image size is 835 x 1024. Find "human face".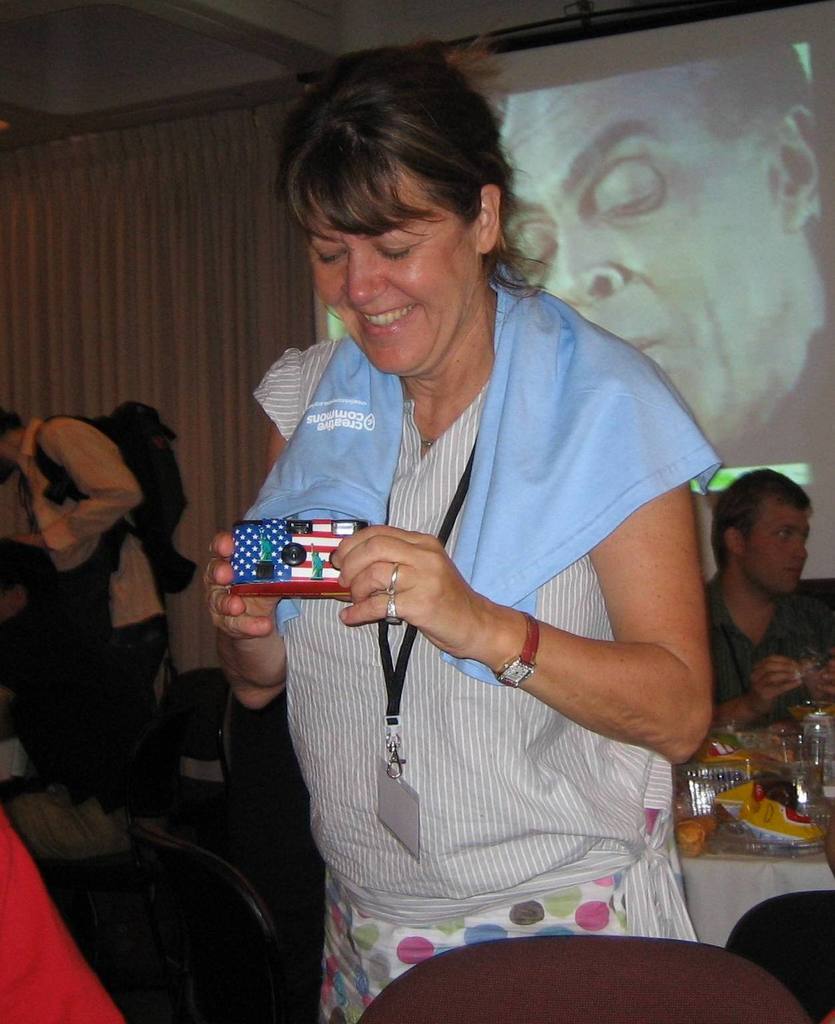
743, 500, 808, 602.
